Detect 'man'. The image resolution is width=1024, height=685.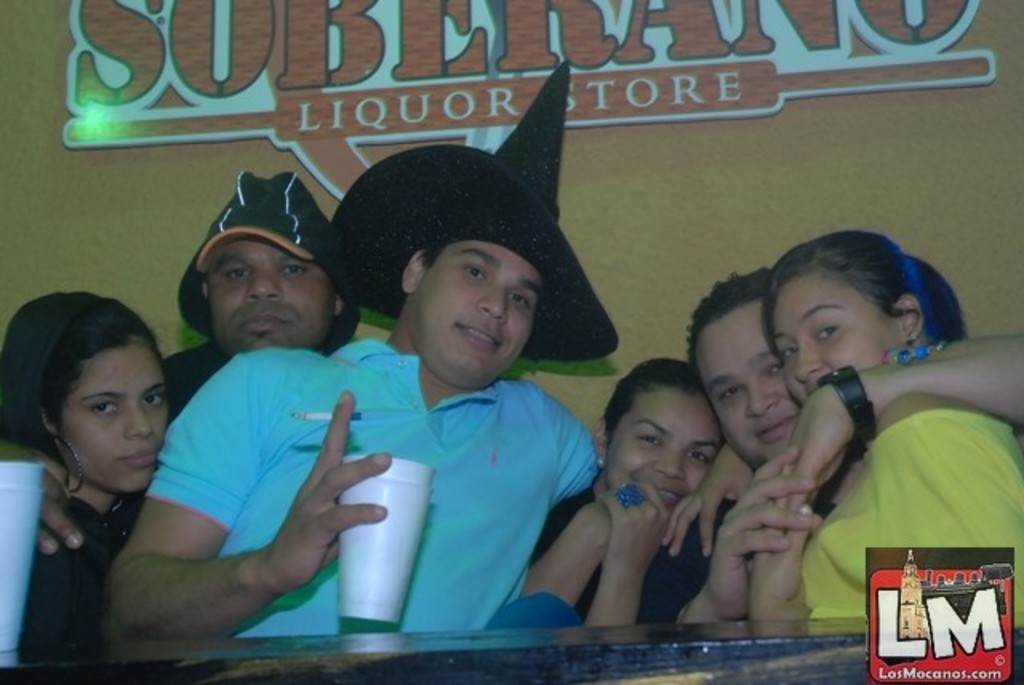
locate(138, 162, 653, 663).
